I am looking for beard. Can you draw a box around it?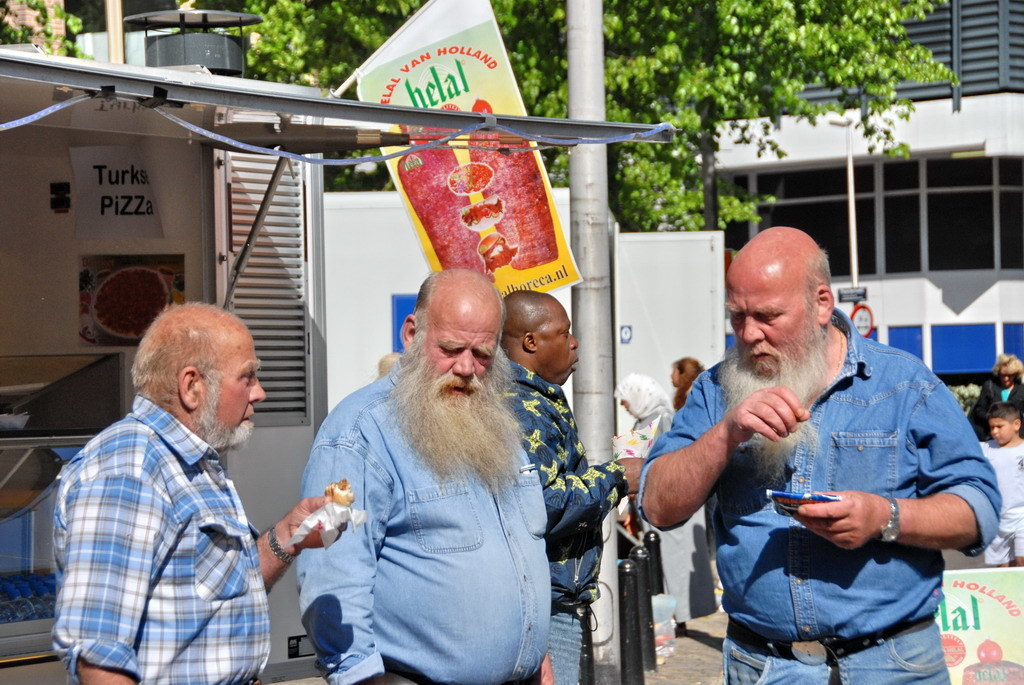
Sure, the bounding box is bbox=[721, 339, 826, 481].
